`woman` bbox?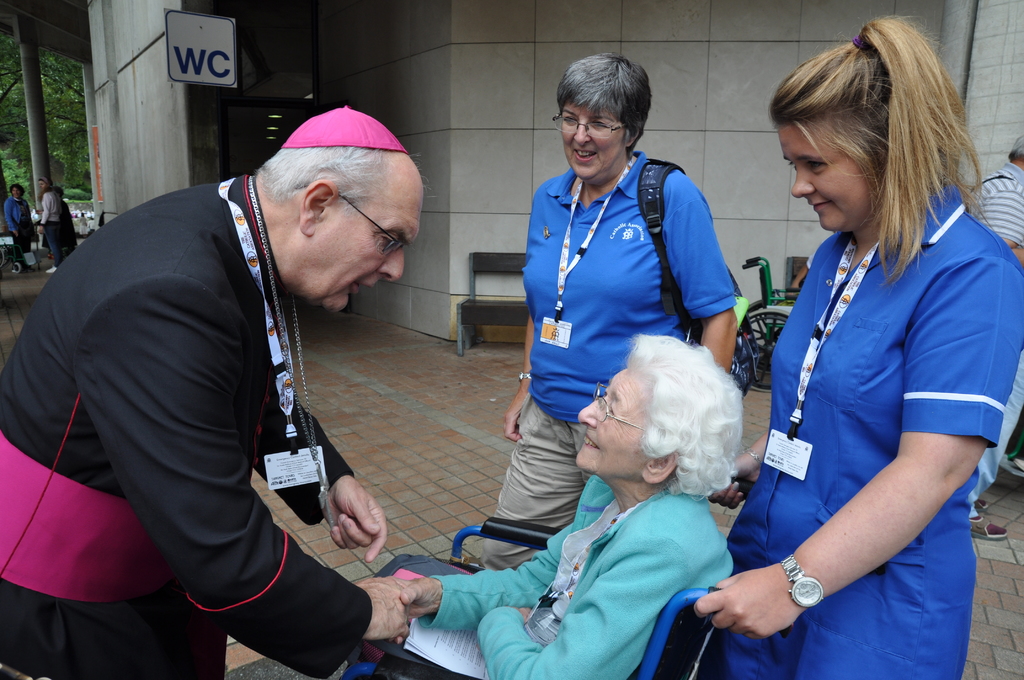
{"left": 712, "top": 0, "right": 1023, "bottom": 679}
